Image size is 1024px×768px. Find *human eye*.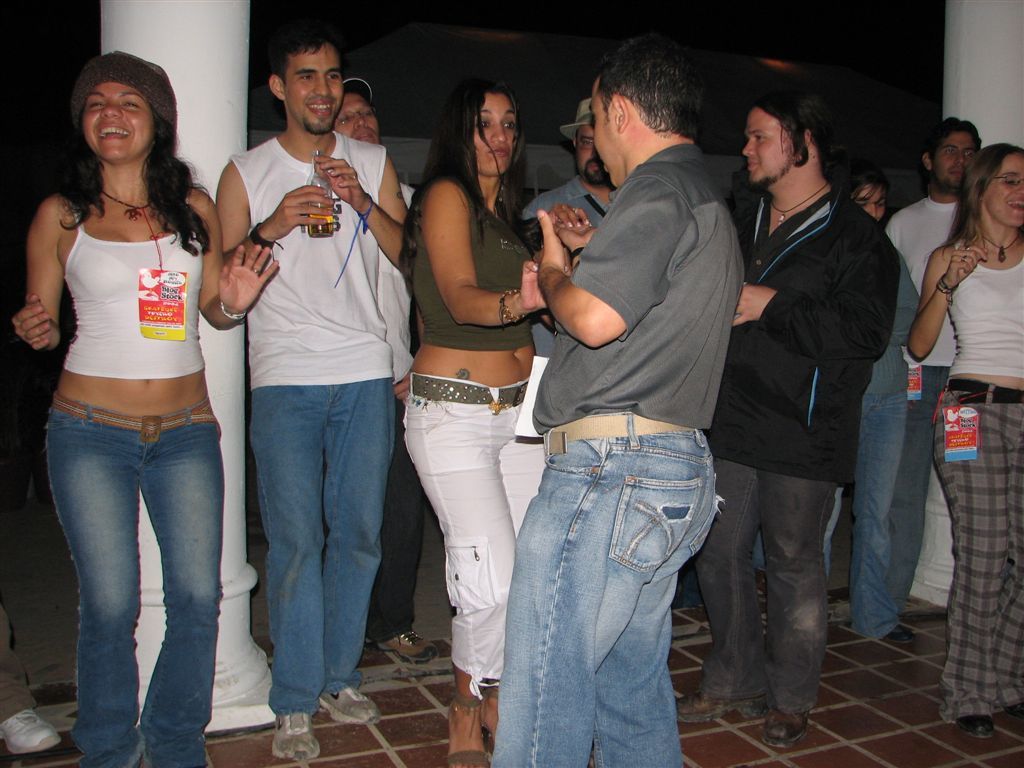
(left=855, top=201, right=868, bottom=213).
